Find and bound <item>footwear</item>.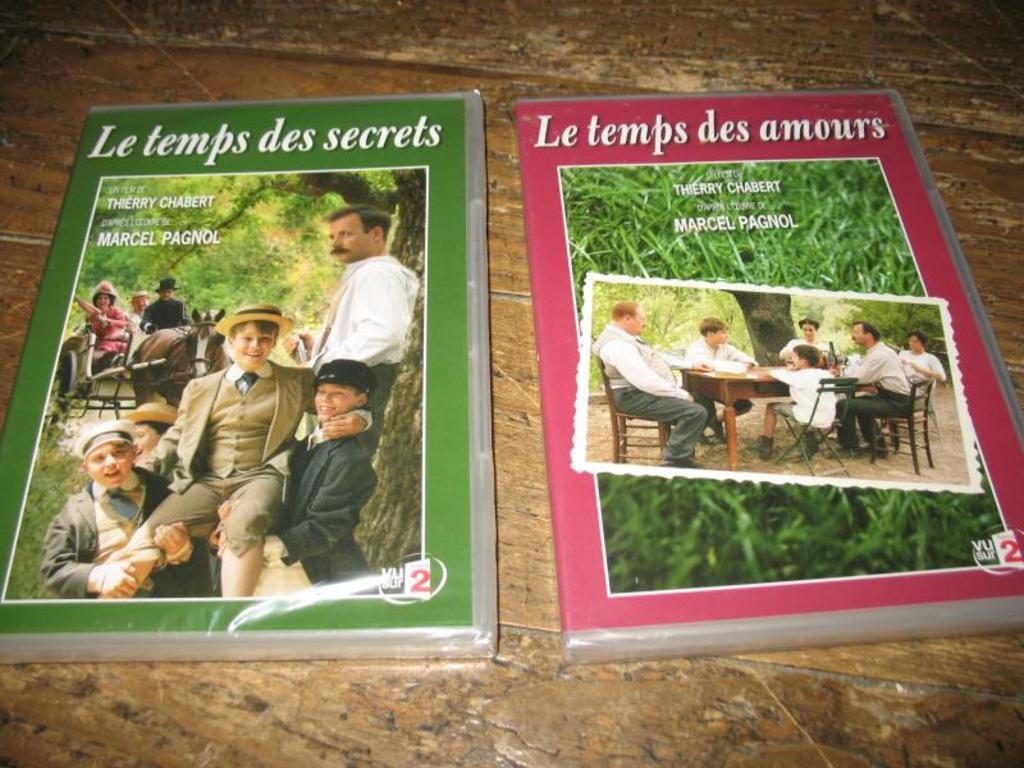
Bound: <region>832, 445, 856, 463</region>.
